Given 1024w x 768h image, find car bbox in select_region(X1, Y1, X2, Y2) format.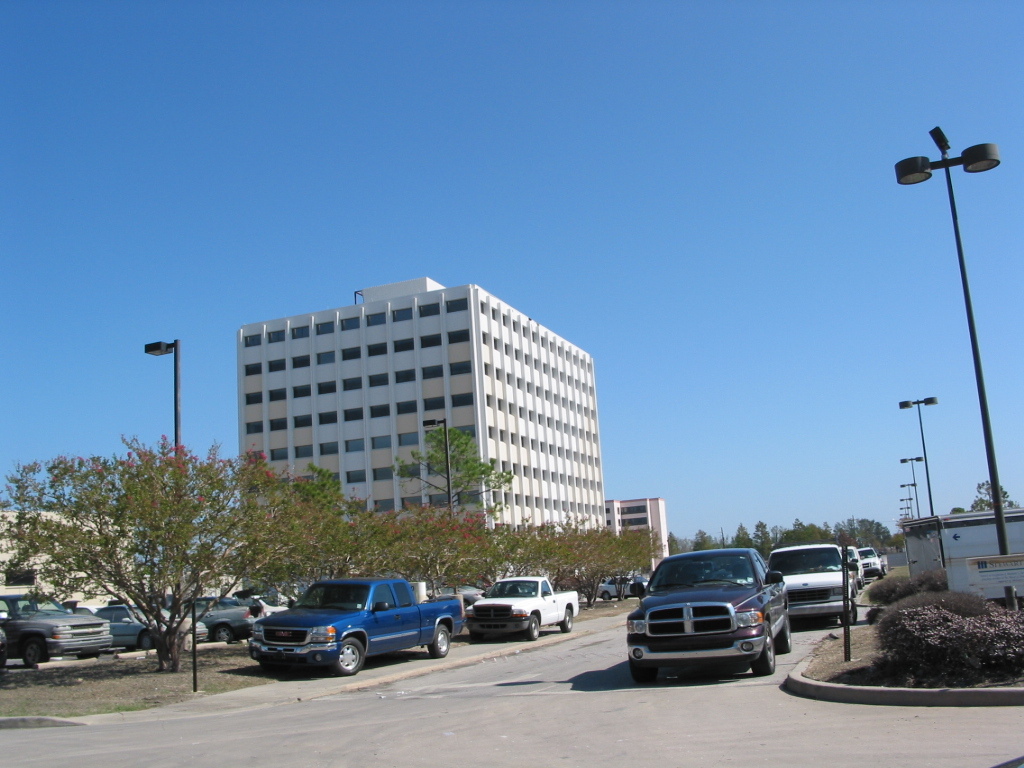
select_region(176, 590, 260, 641).
